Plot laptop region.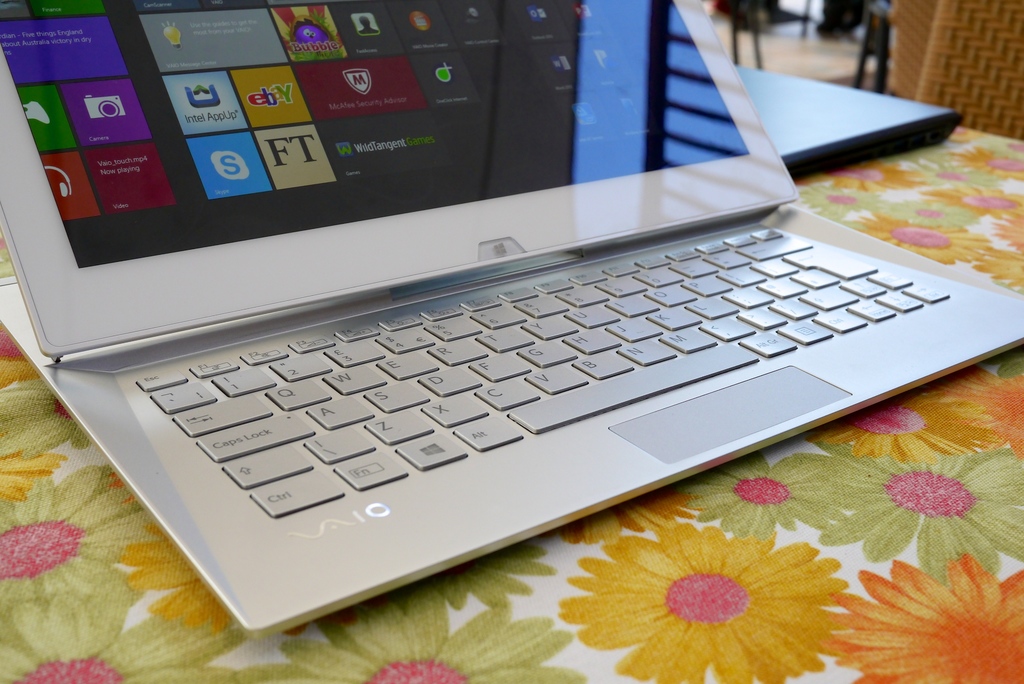
Plotted at left=737, top=62, right=963, bottom=182.
